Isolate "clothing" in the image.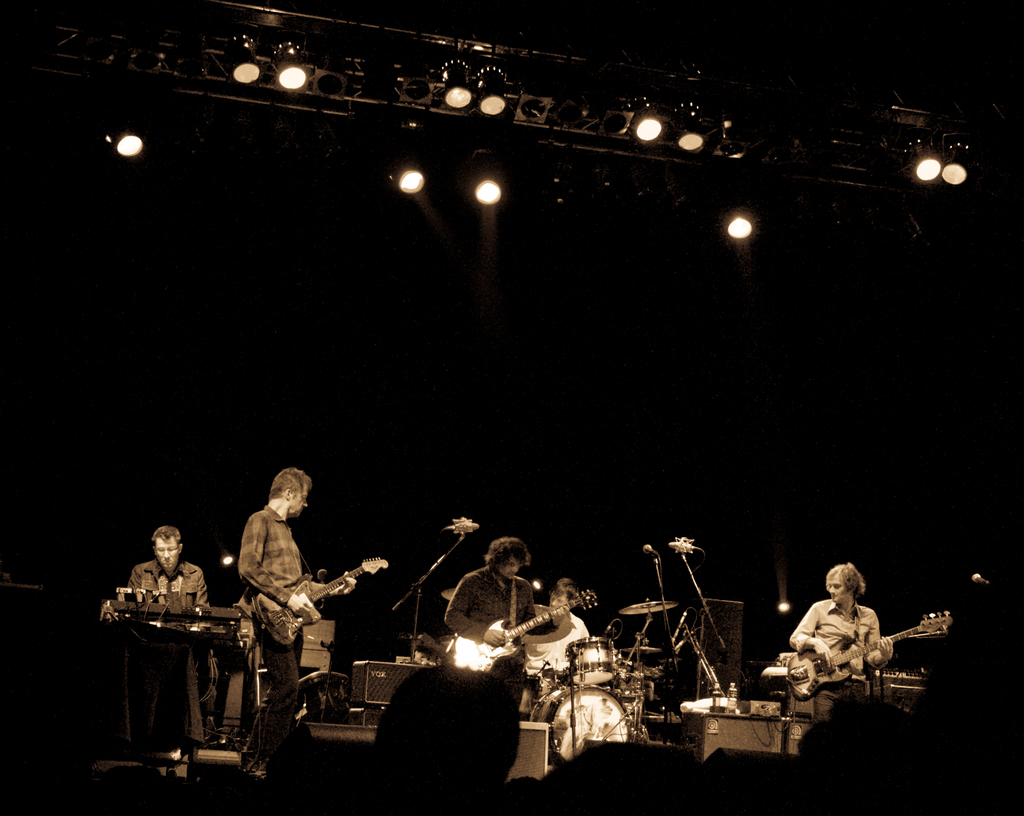
Isolated region: 518, 607, 589, 676.
